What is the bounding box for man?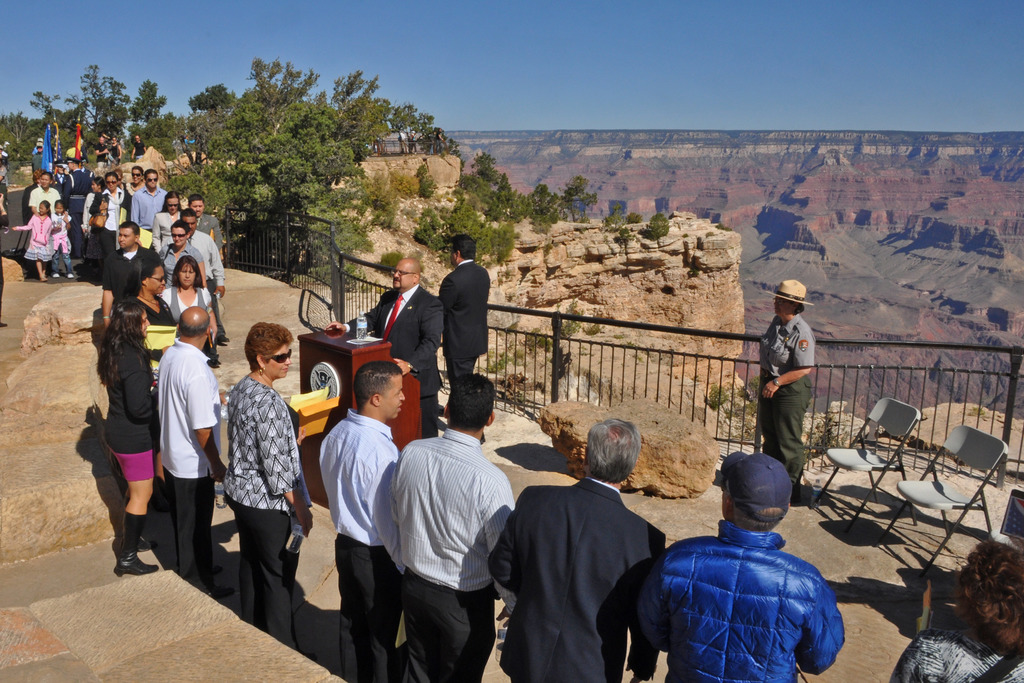
[158, 303, 211, 578].
